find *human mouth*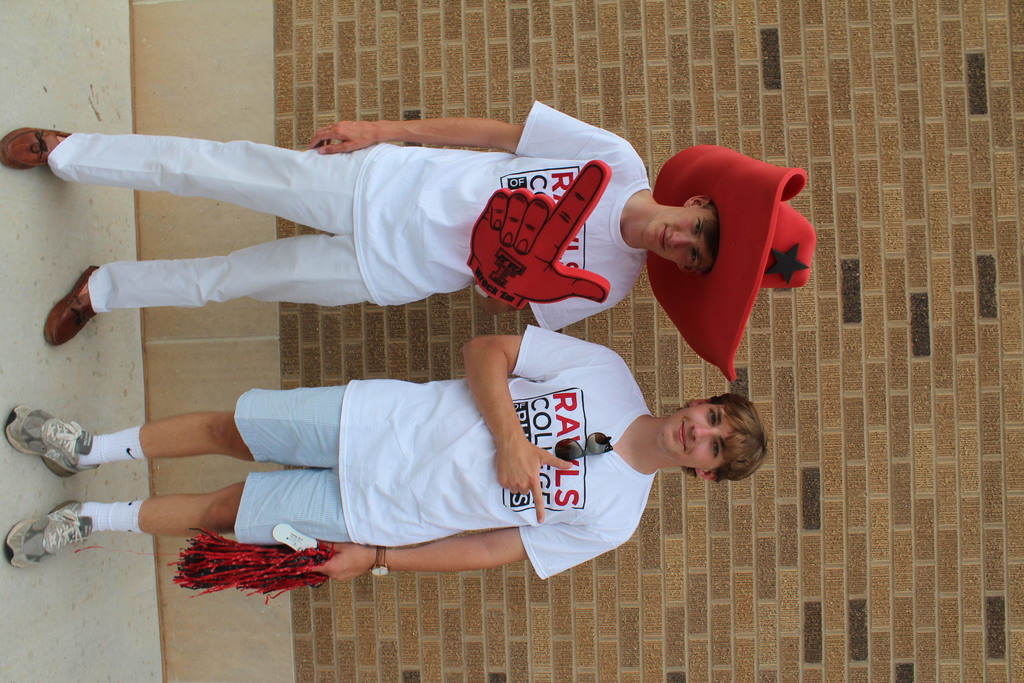
locate(660, 223, 666, 253)
